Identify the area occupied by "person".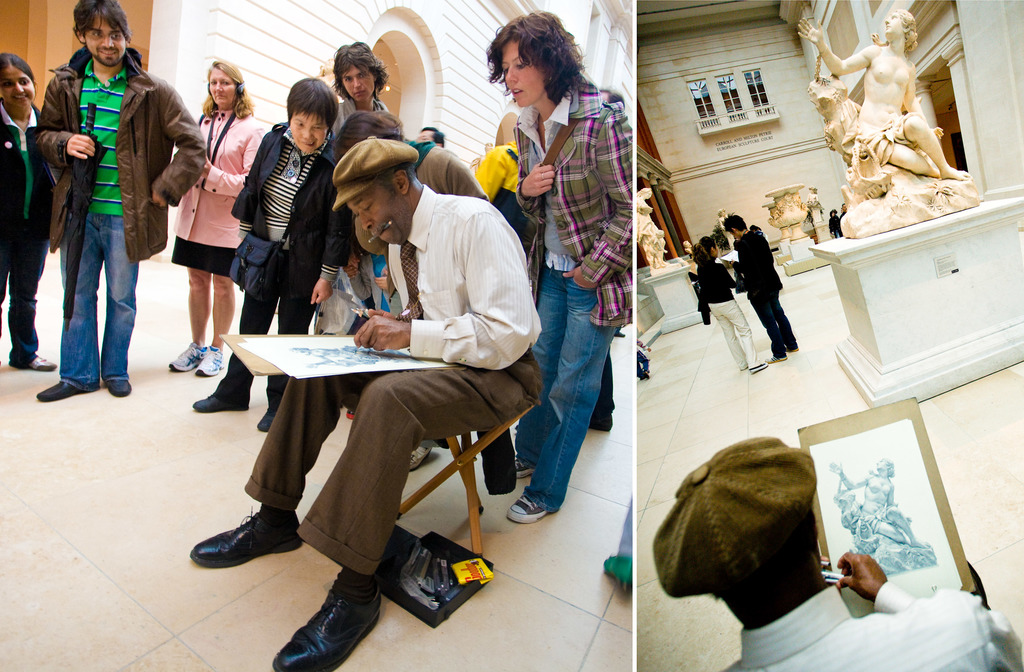
Area: <region>828, 459, 932, 546</region>.
